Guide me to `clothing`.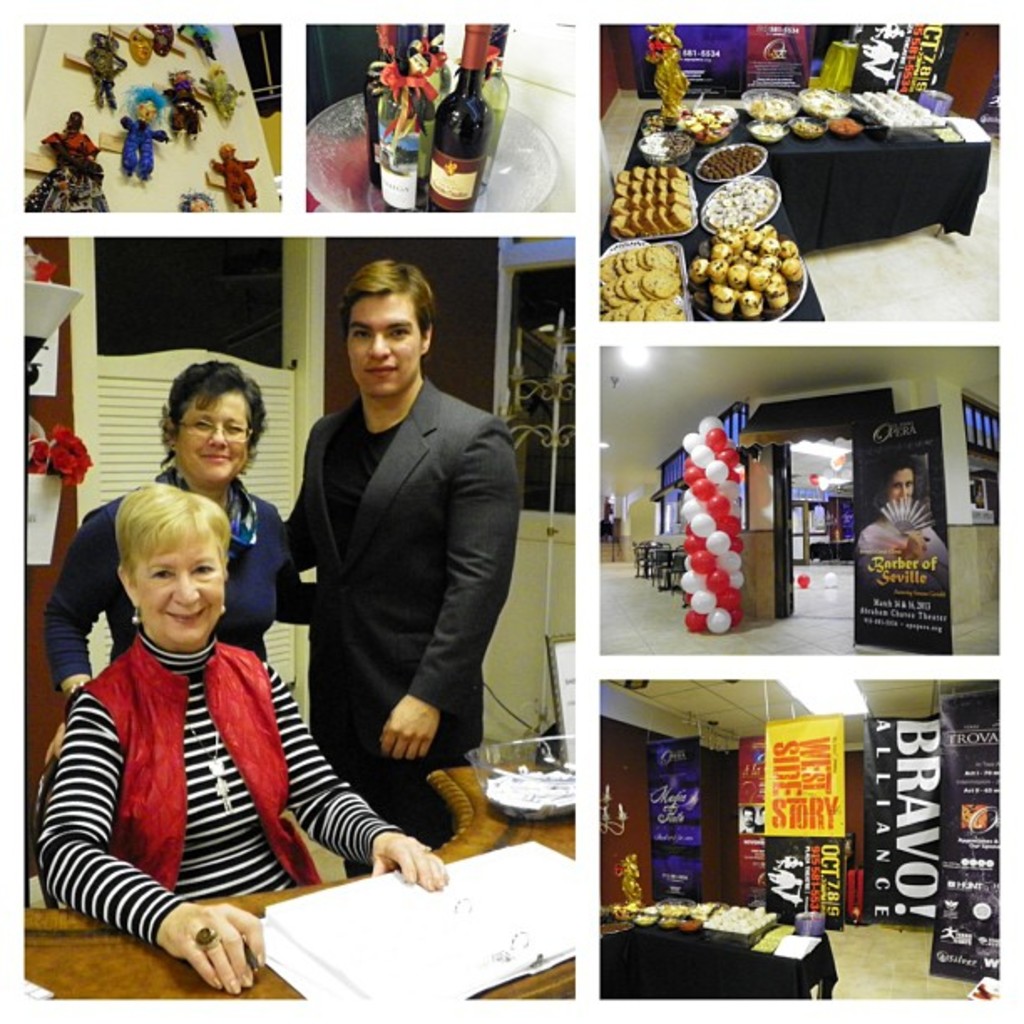
Guidance: (30, 636, 387, 940).
